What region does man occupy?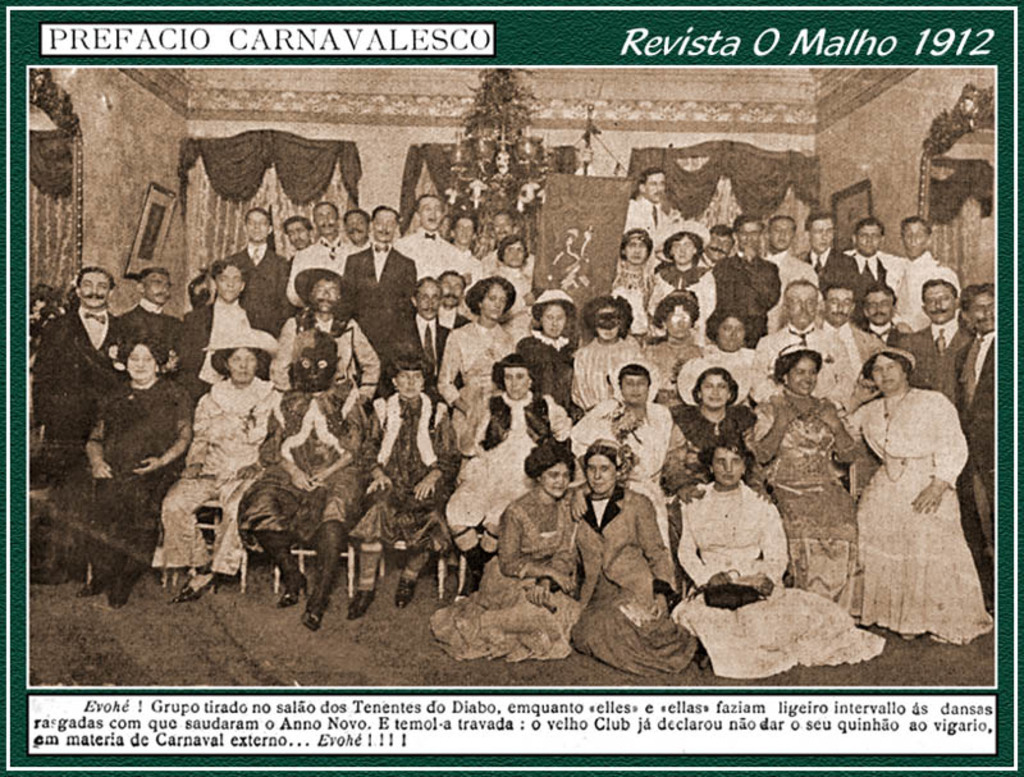
BBox(758, 206, 822, 342).
